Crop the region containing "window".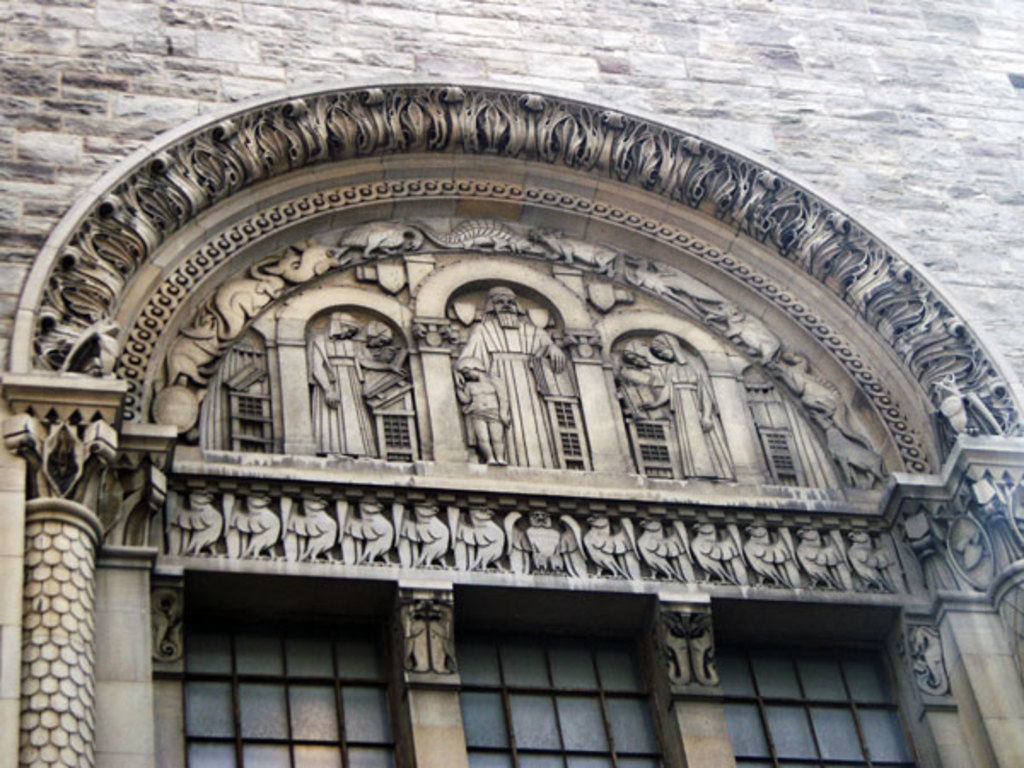
Crop region: 147:478:1021:766.
